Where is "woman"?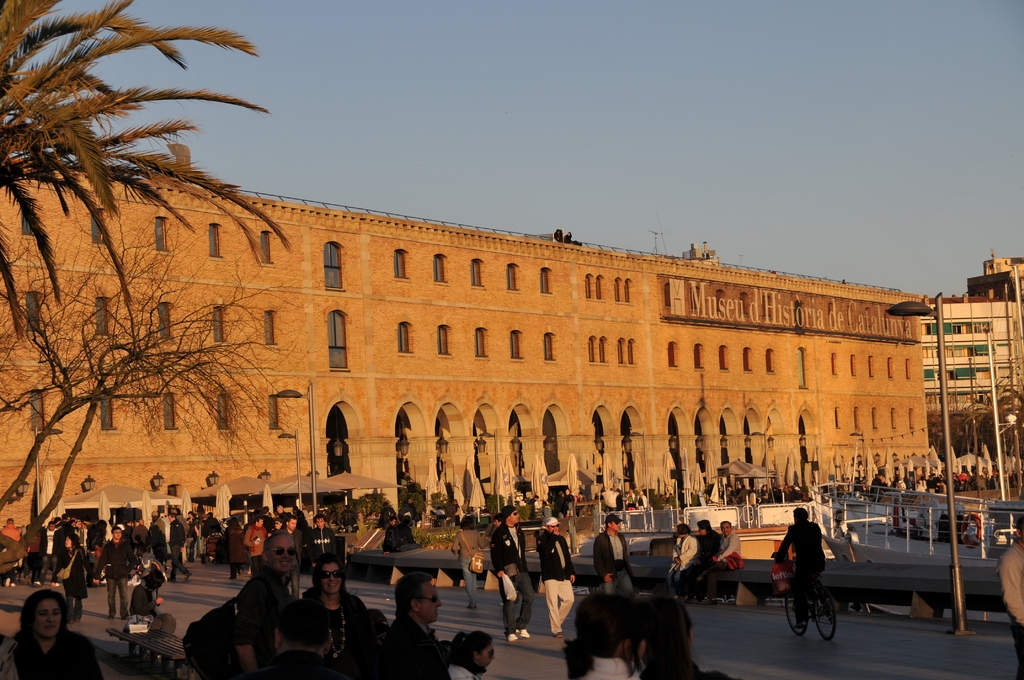
locate(226, 516, 246, 580).
